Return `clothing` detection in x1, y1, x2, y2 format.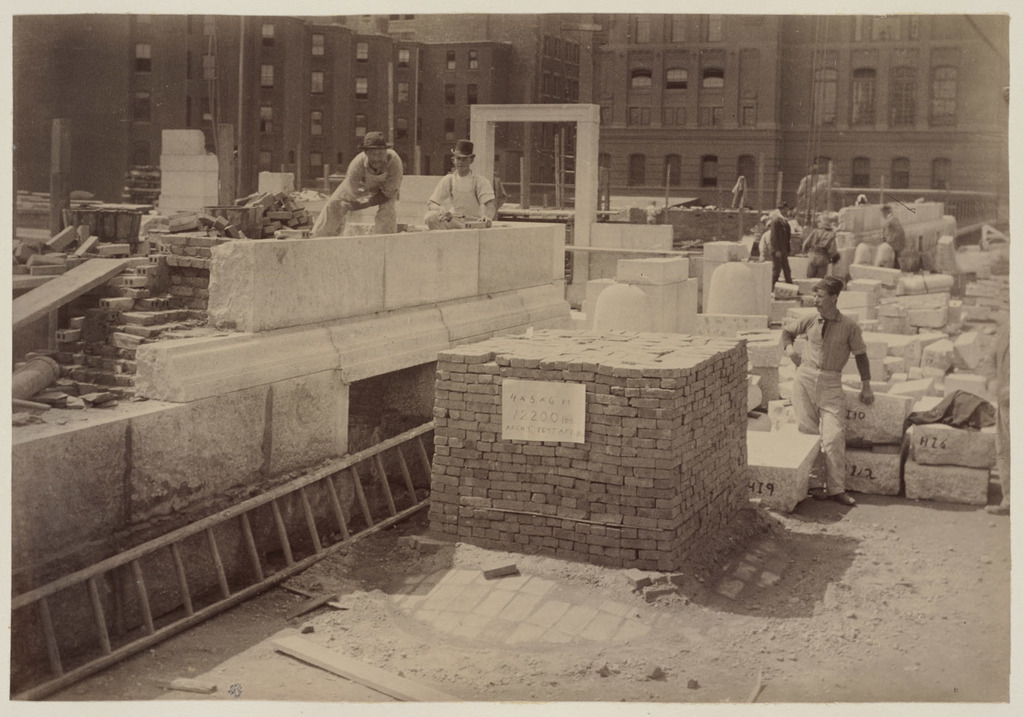
317, 130, 405, 224.
